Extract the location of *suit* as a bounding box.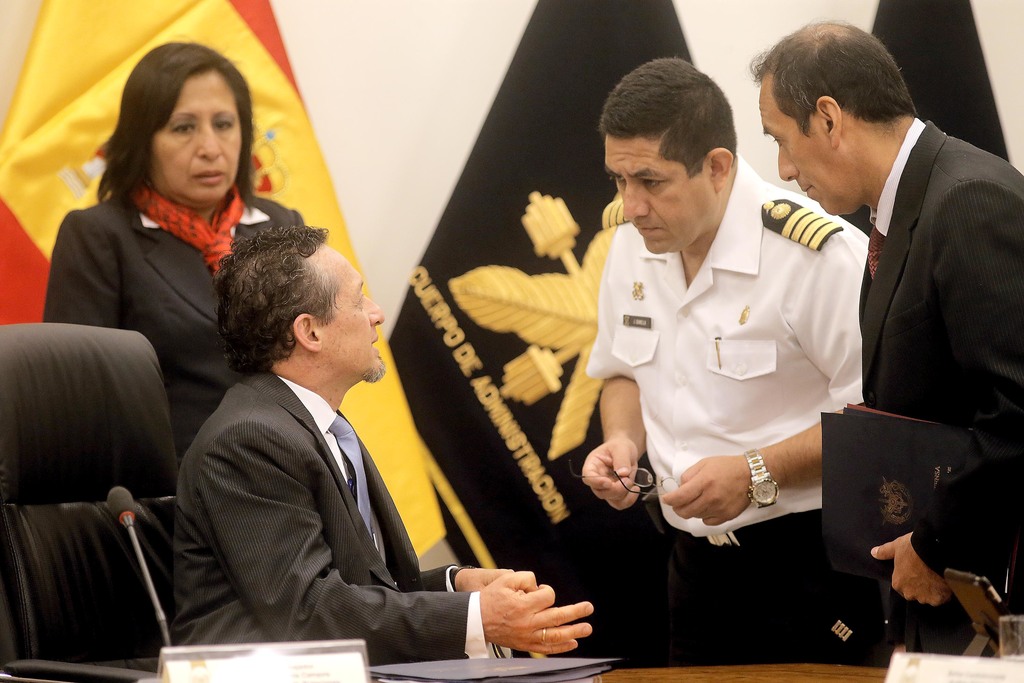
region(168, 267, 479, 668).
